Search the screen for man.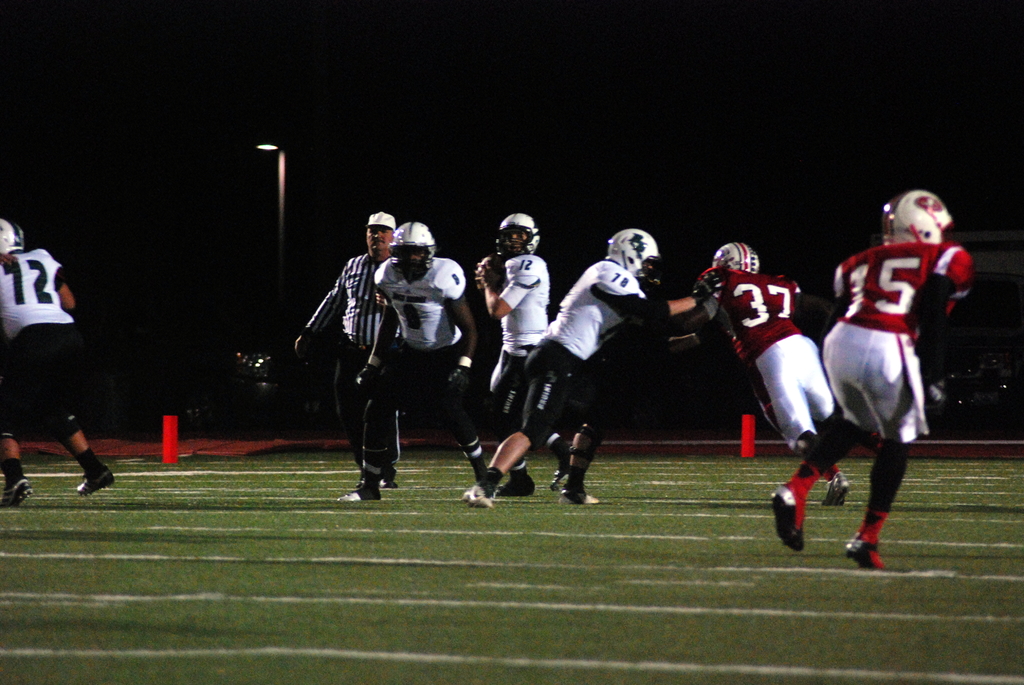
Found at Rect(669, 242, 850, 505).
